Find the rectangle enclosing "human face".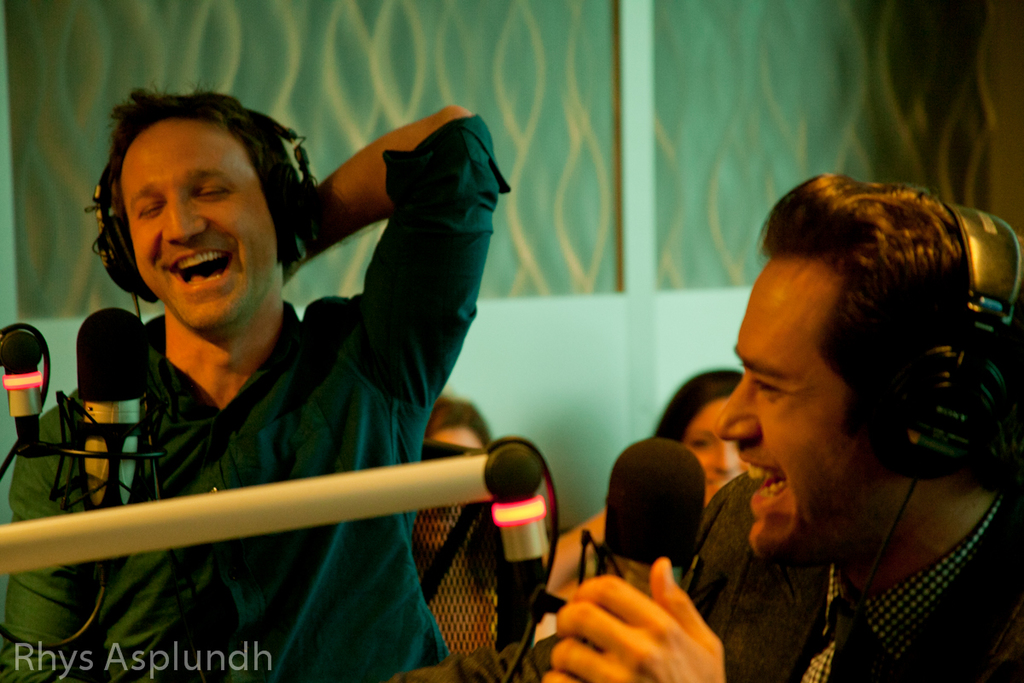
bbox=[679, 402, 748, 508].
